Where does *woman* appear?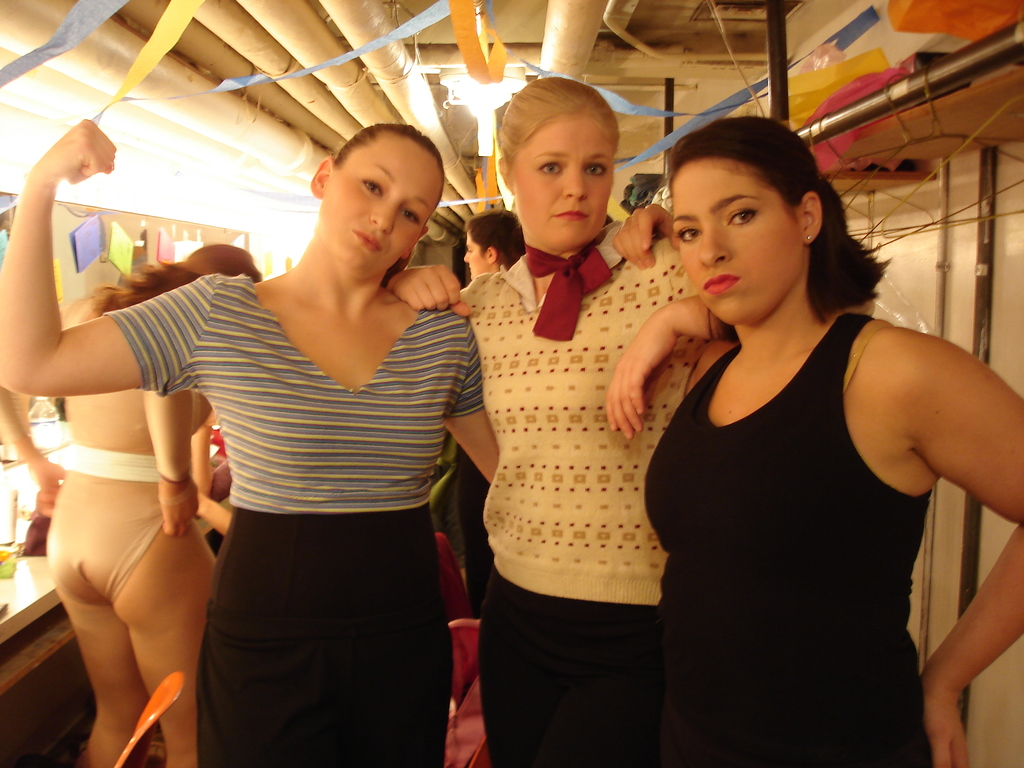
Appears at bbox(54, 235, 264, 767).
